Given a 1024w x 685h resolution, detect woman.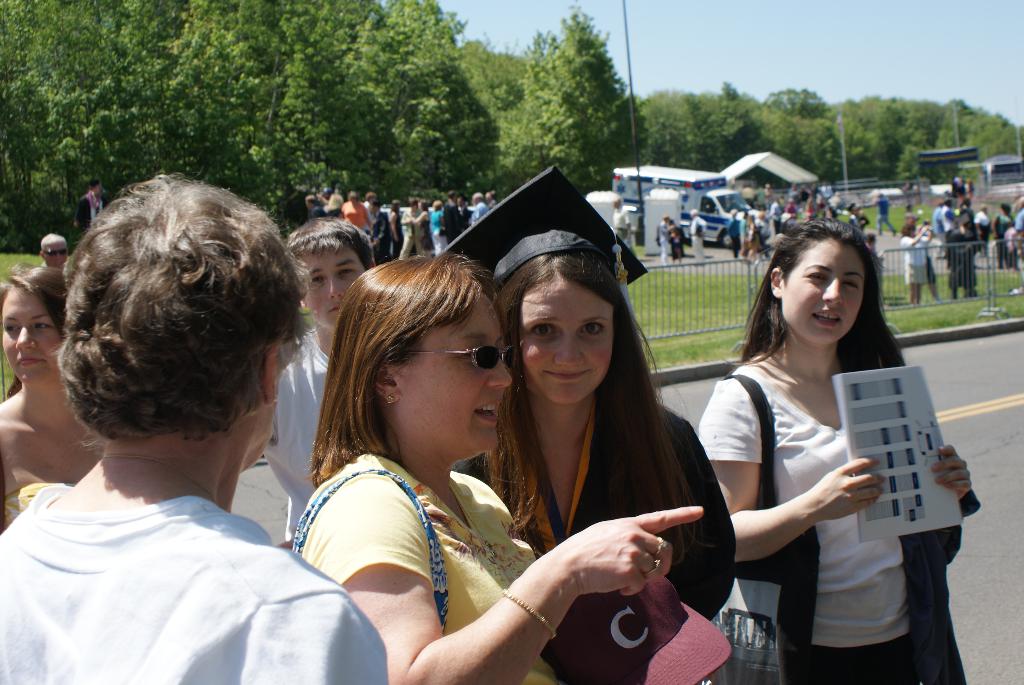
(x1=451, y1=221, x2=739, y2=684).
